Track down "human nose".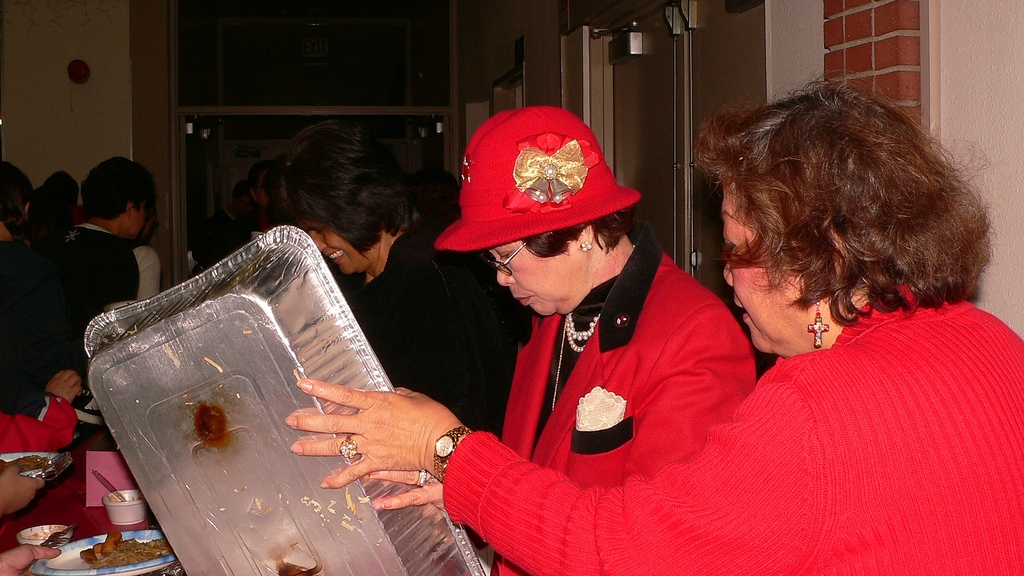
Tracked to detection(493, 257, 516, 287).
